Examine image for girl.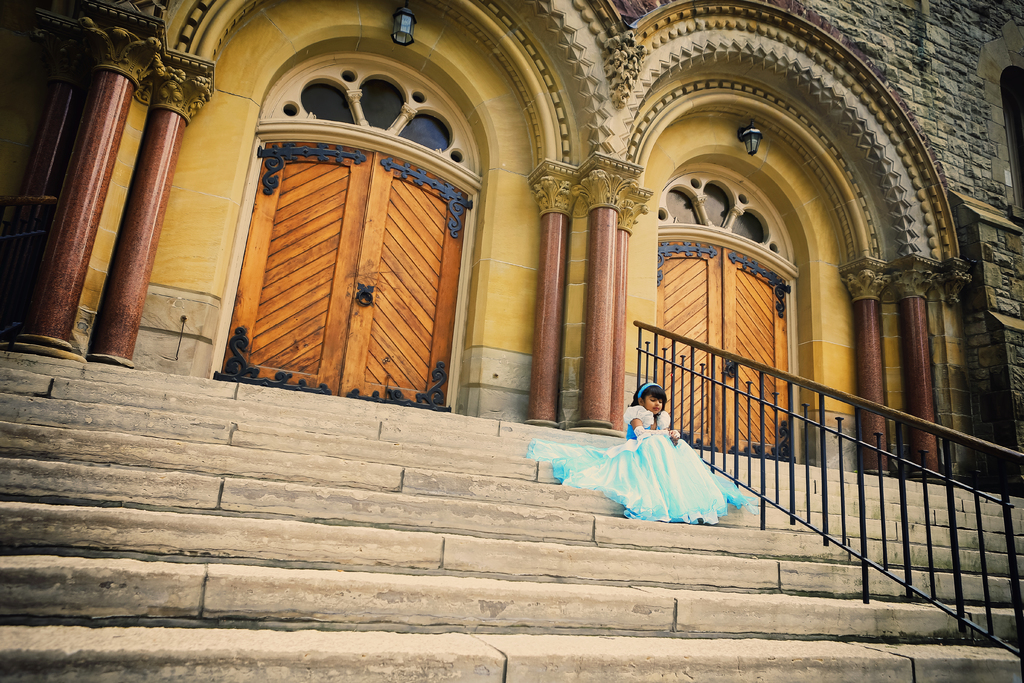
Examination result: left=527, top=380, right=760, bottom=524.
